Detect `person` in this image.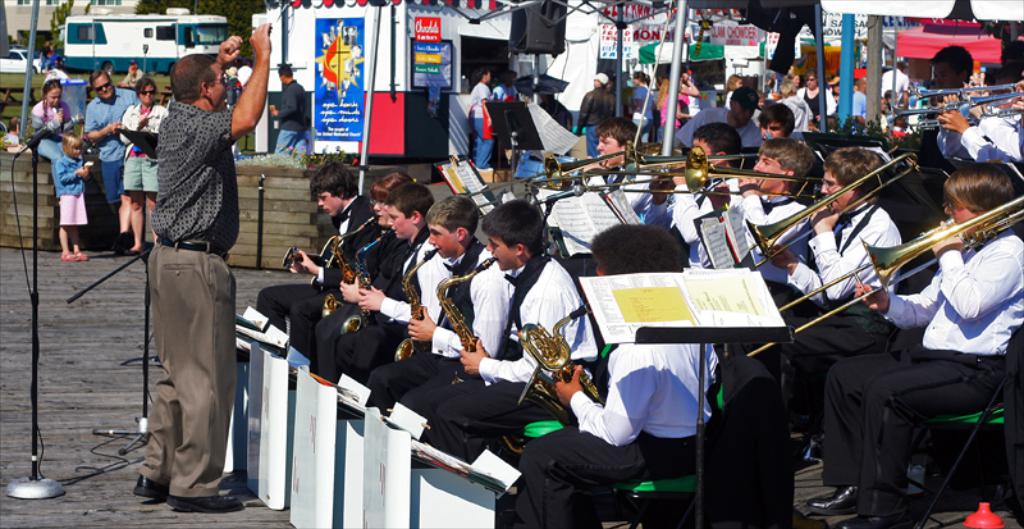
Detection: 31 79 73 152.
